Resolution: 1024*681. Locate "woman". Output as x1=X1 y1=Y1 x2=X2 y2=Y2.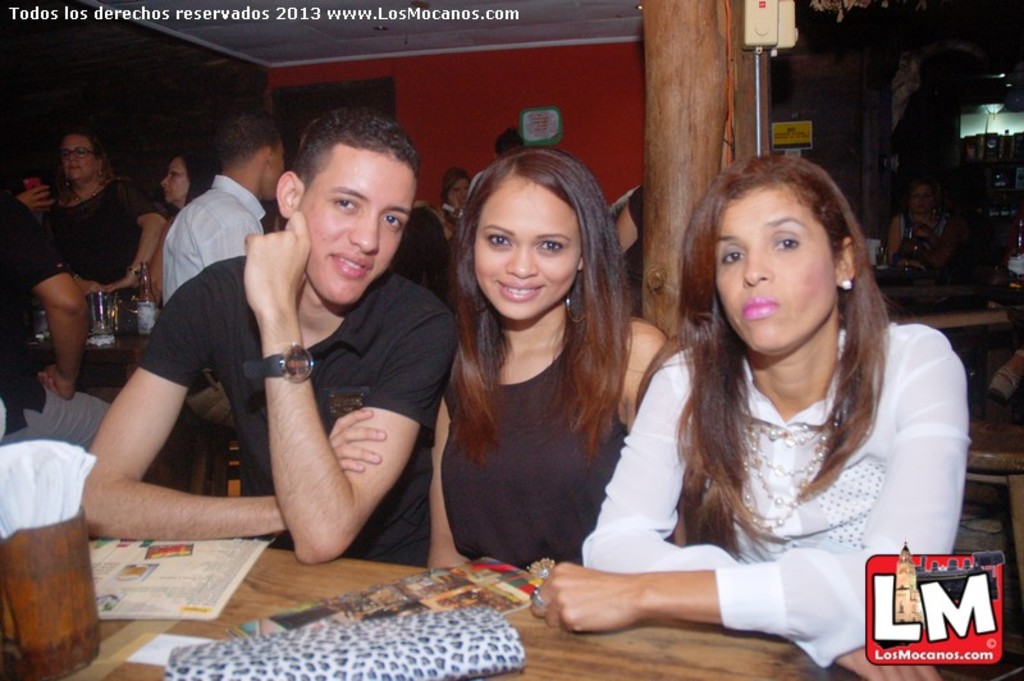
x1=428 y1=164 x2=504 y2=283.
